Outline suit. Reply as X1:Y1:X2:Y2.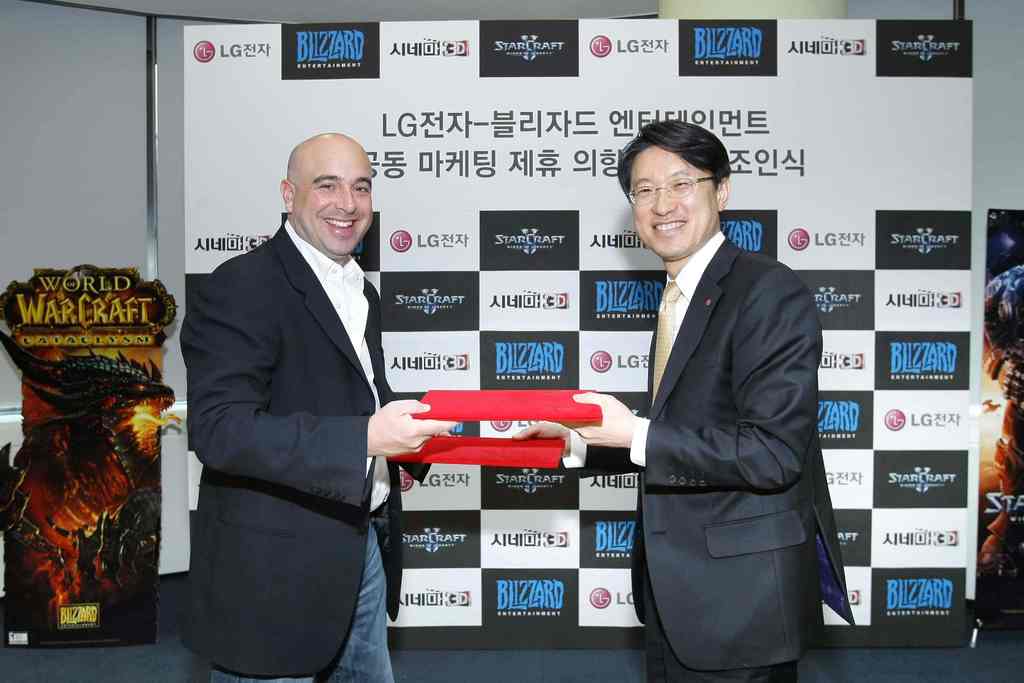
614:121:852:682.
